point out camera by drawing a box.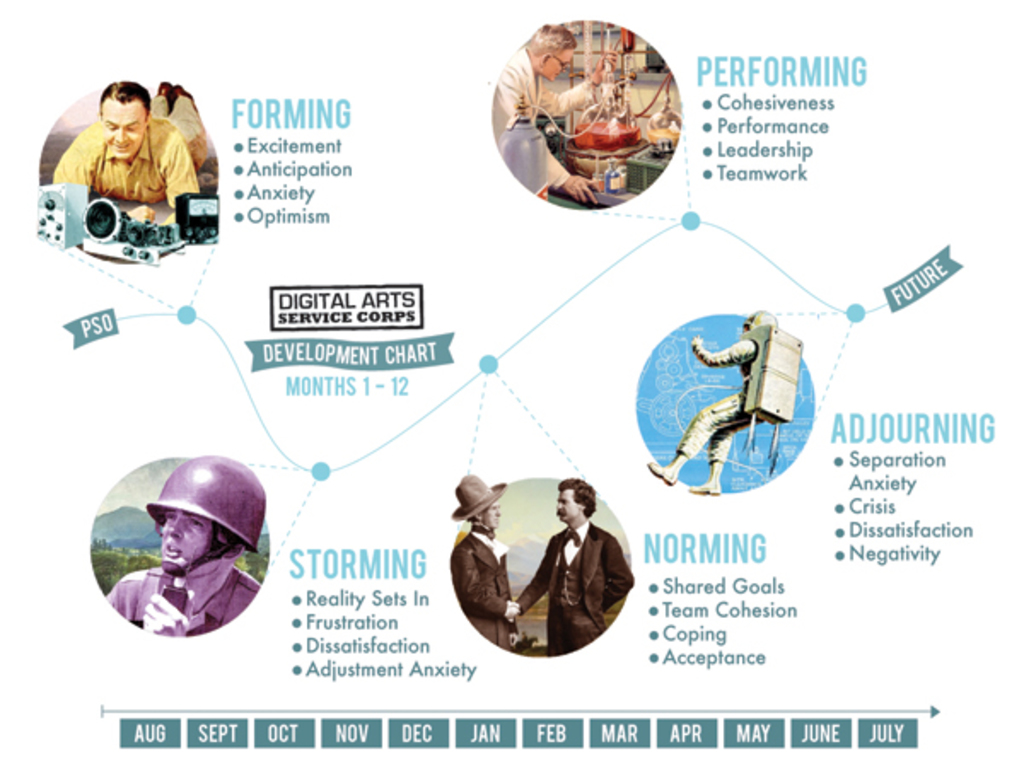
bbox(31, 183, 84, 256).
